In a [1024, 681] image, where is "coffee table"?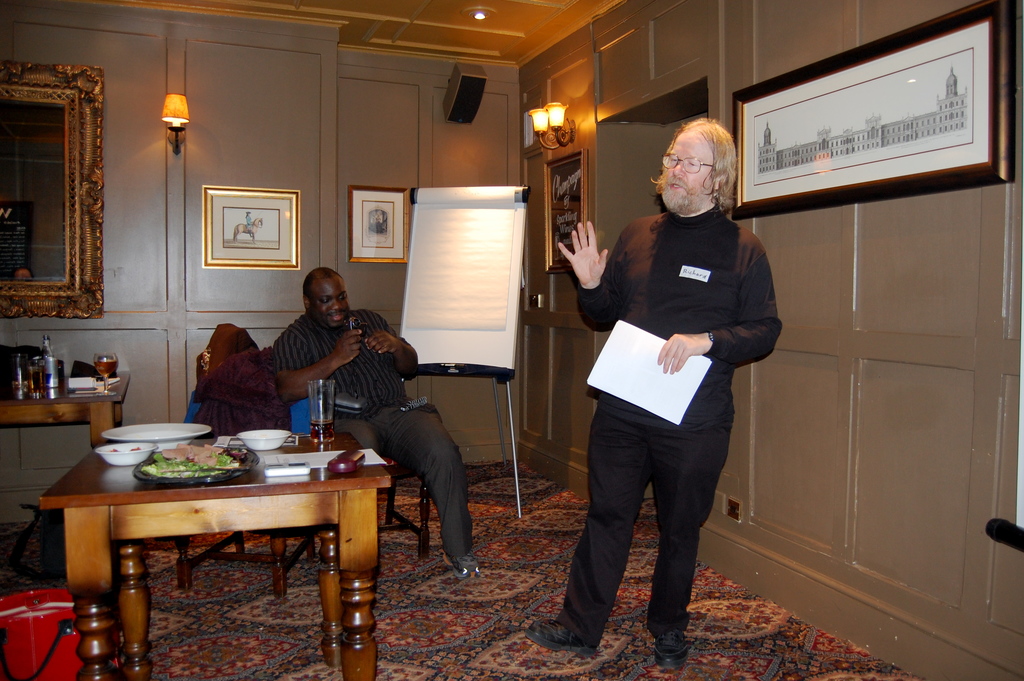
46, 435, 384, 659.
